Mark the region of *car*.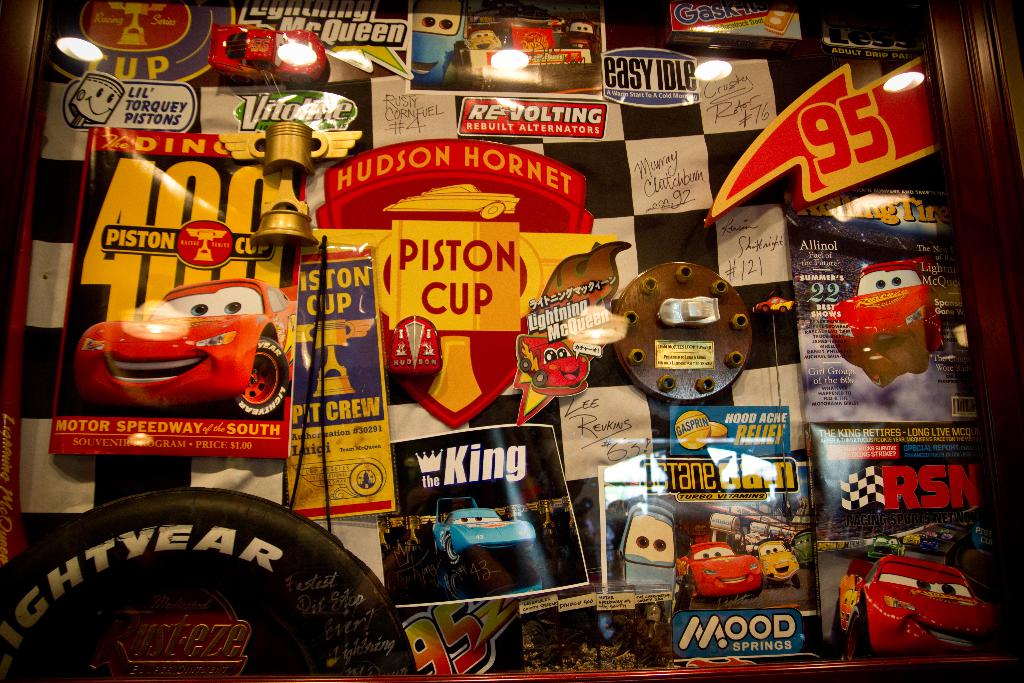
Region: (x1=423, y1=488, x2=550, y2=599).
